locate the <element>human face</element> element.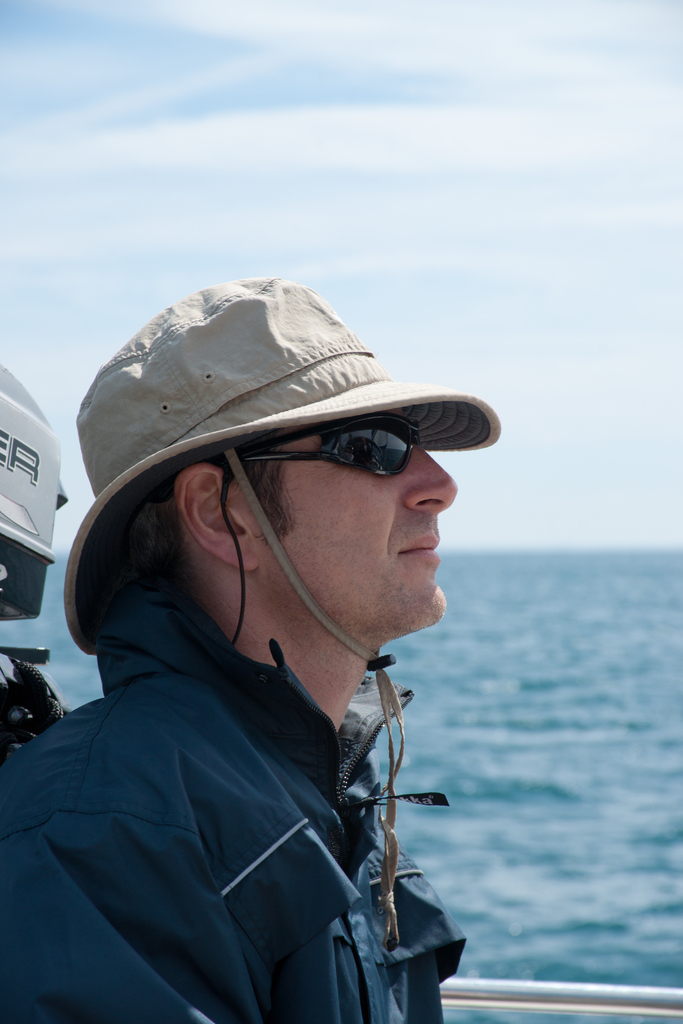
Element bbox: bbox=[251, 419, 456, 620].
